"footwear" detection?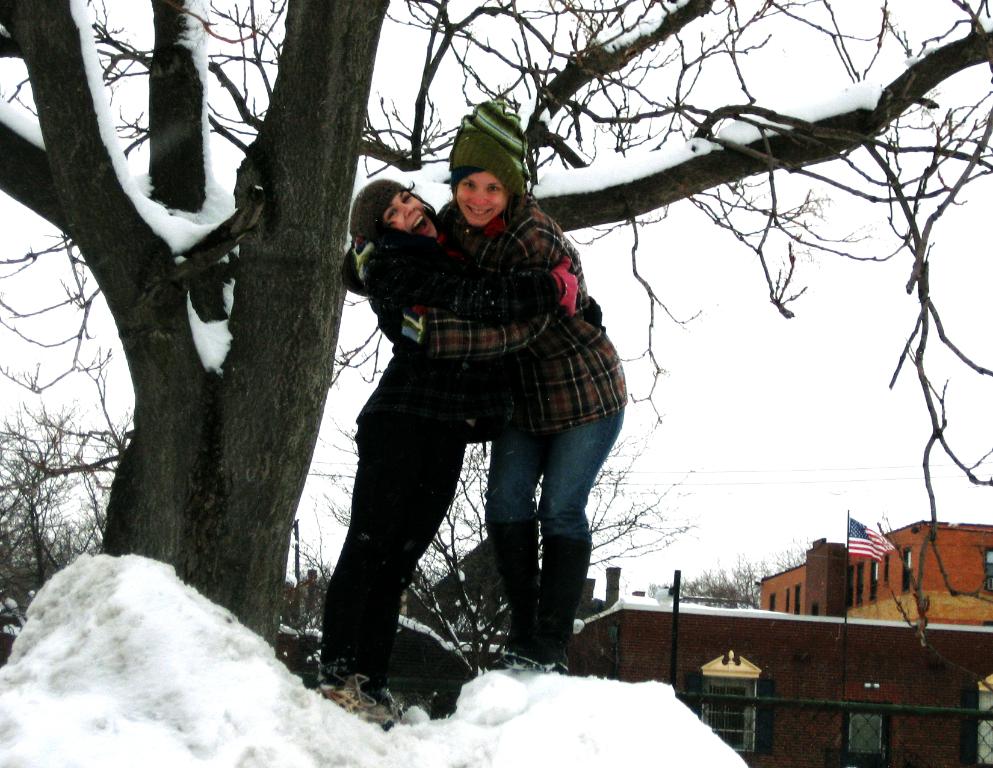
box(358, 688, 404, 730)
